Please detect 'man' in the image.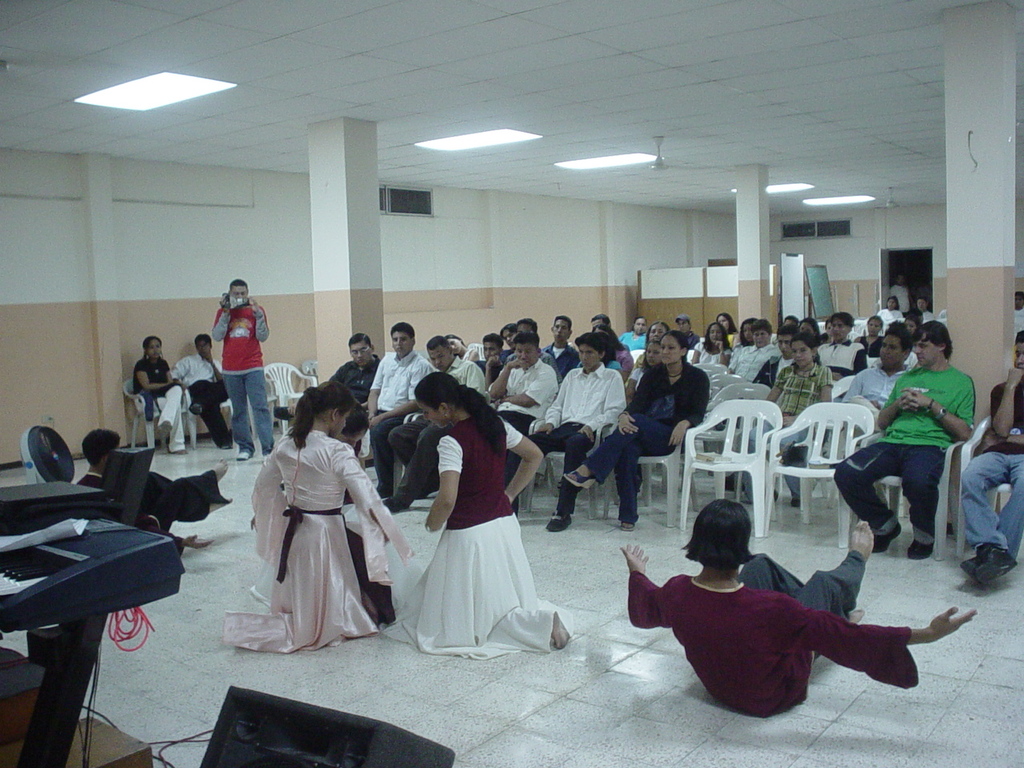
[751, 322, 798, 390].
